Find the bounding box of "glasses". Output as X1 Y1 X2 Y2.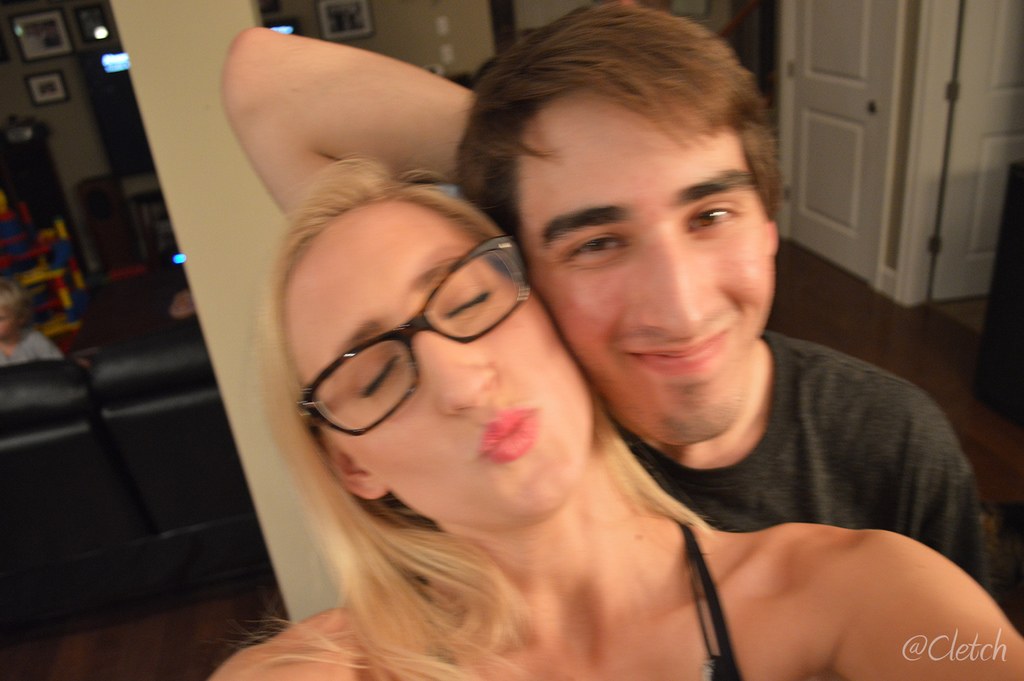
295 228 536 437.
